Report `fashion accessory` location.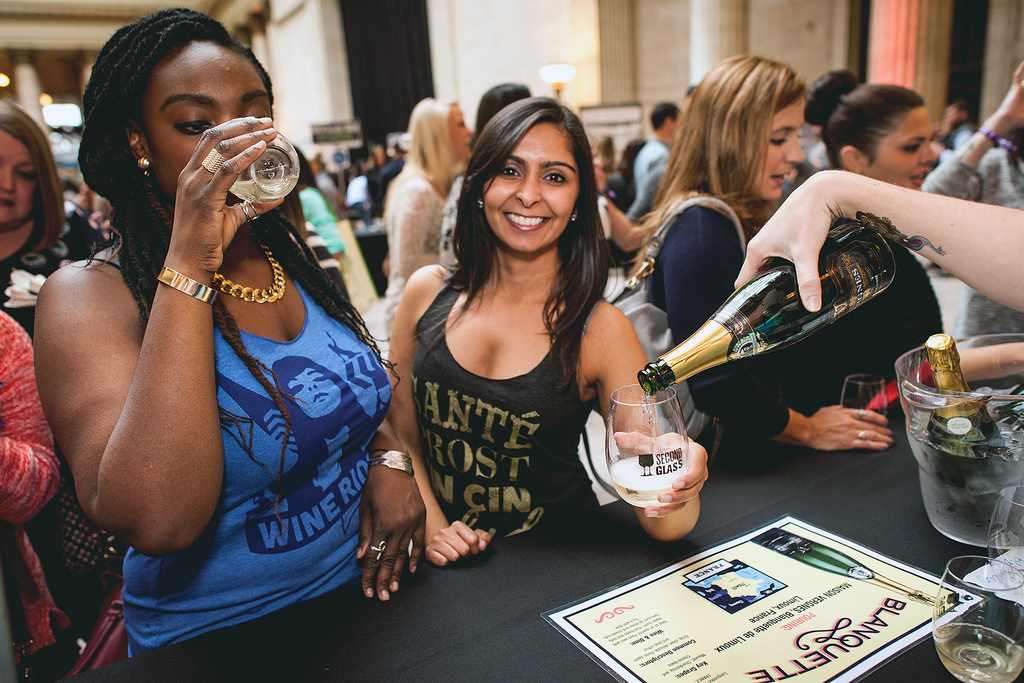
Report: (572, 216, 576, 220).
